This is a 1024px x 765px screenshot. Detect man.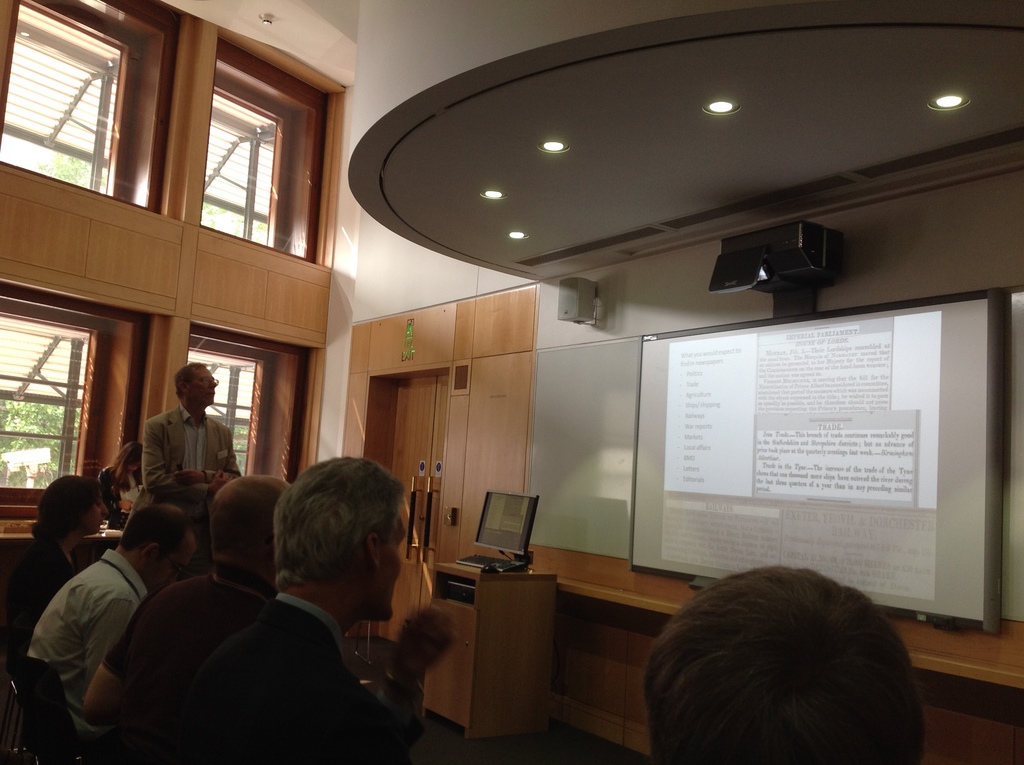
rect(20, 494, 195, 734).
